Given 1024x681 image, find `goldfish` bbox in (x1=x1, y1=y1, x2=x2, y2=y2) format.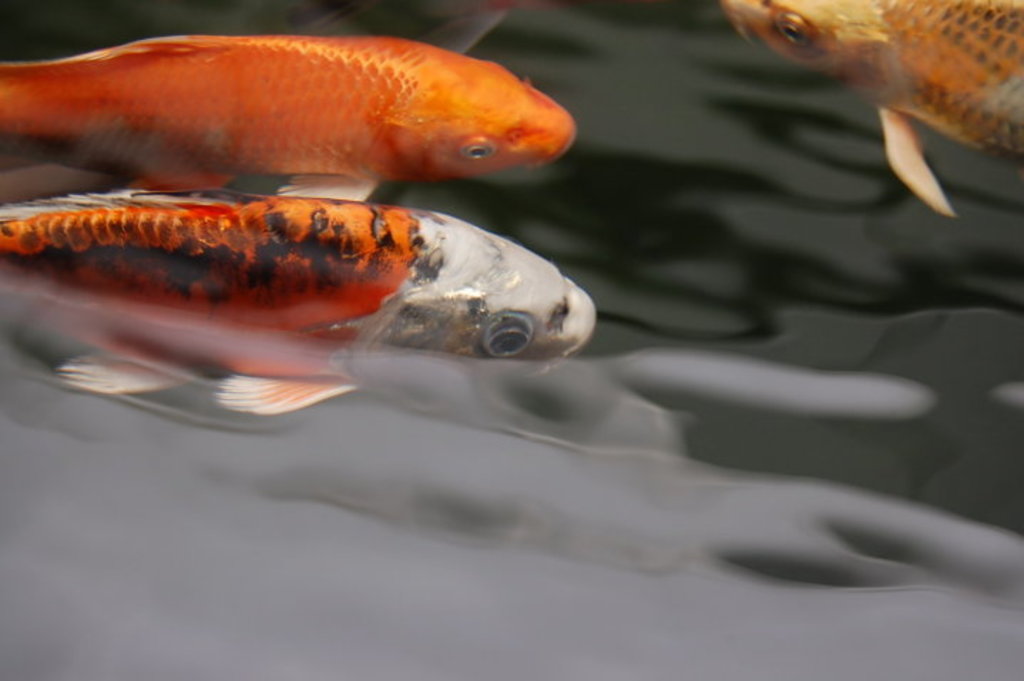
(x1=722, y1=0, x2=1023, y2=224).
